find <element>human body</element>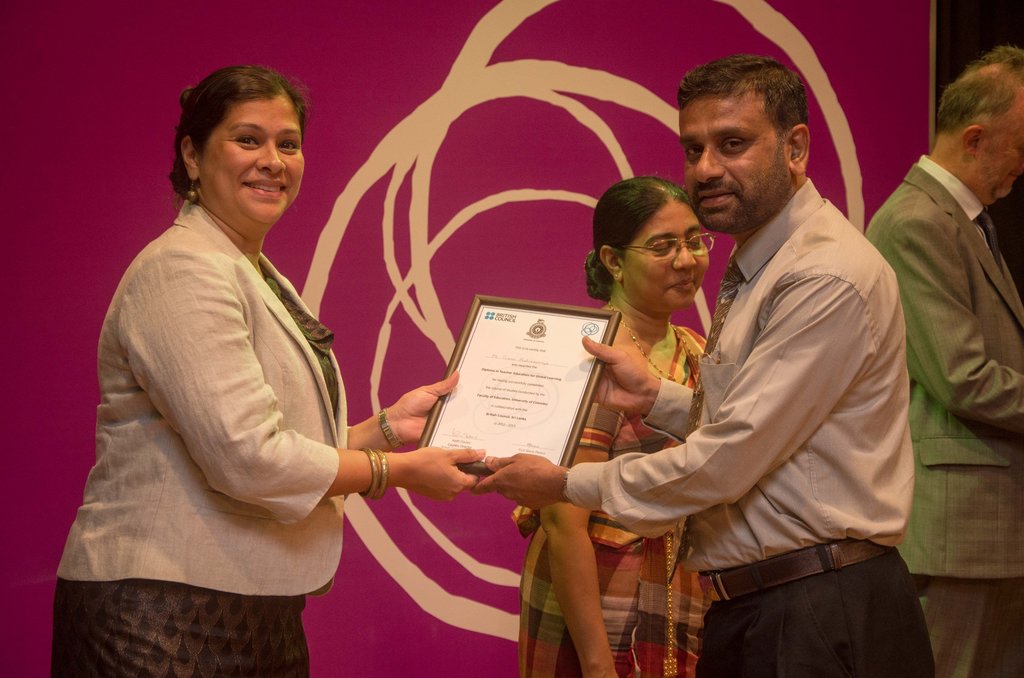
<region>459, 56, 948, 677</region>
